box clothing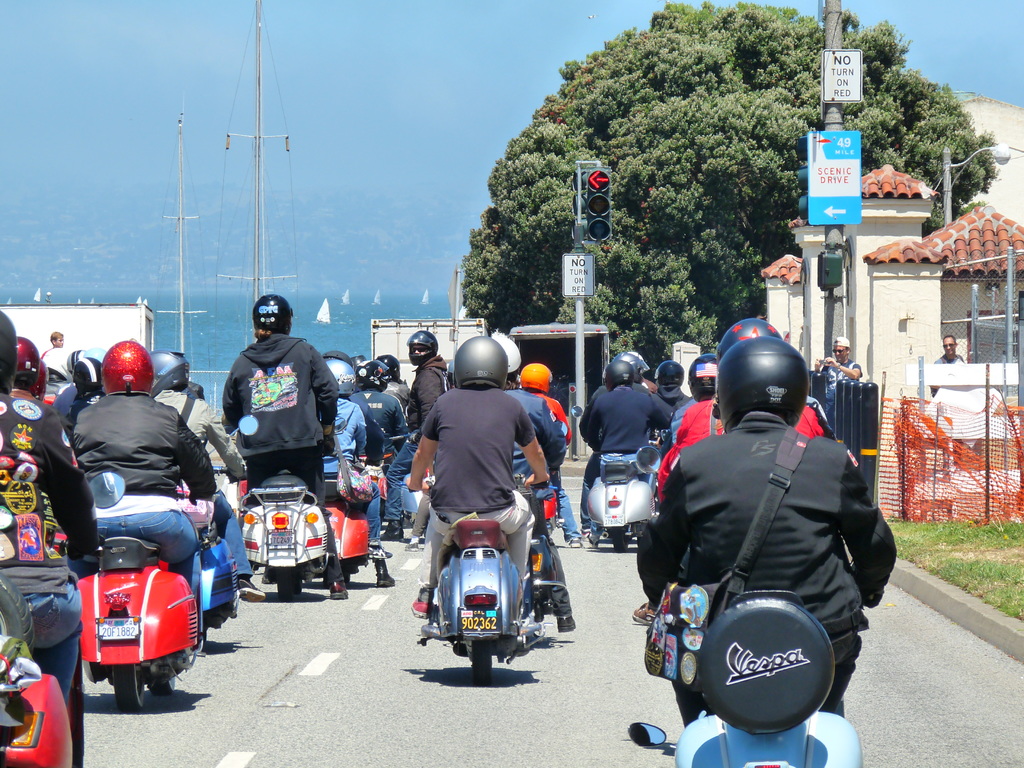
220:312:342:532
